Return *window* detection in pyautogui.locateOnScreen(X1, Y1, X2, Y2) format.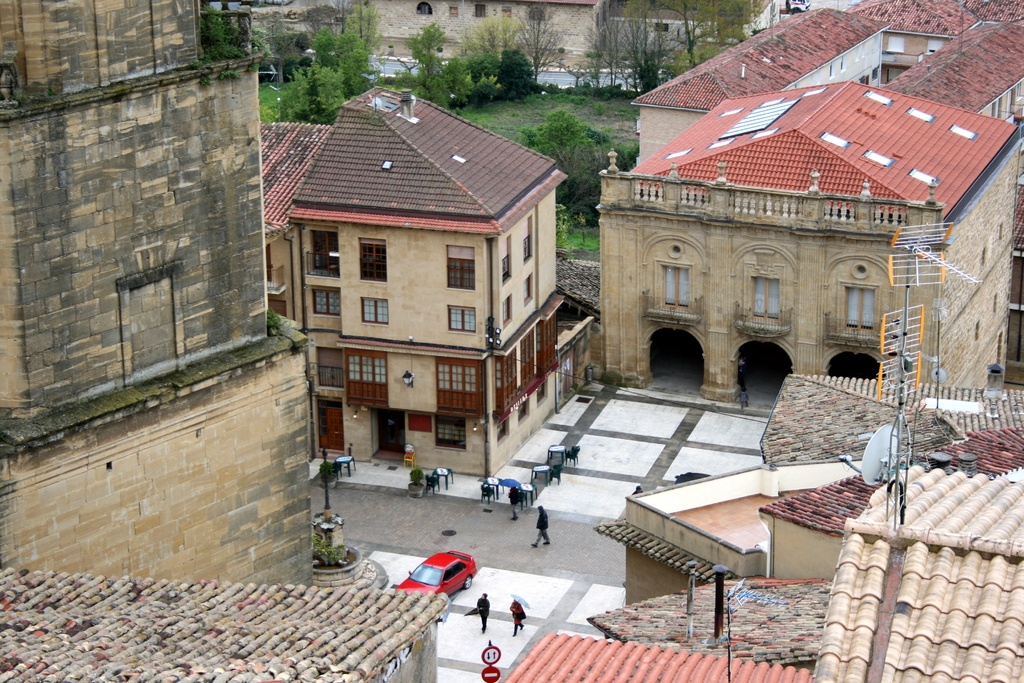
pyautogui.locateOnScreen(345, 352, 388, 406).
